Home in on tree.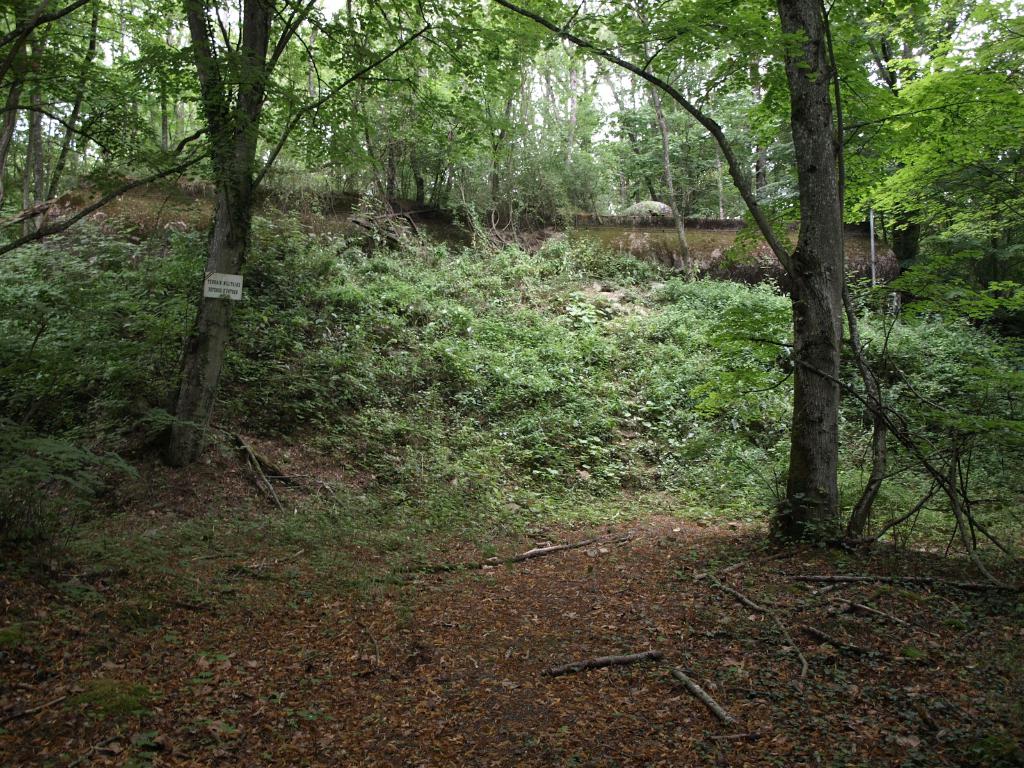
Homed in at BBox(175, 0, 443, 468).
